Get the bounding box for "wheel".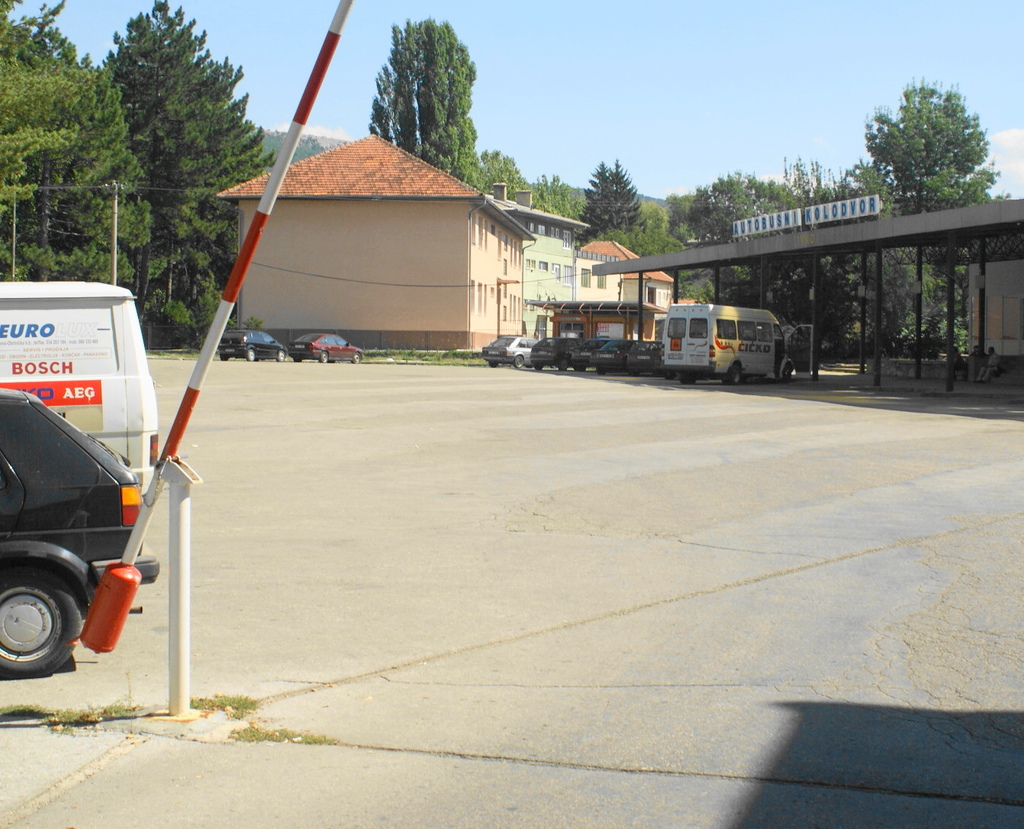
{"x1": 726, "y1": 363, "x2": 741, "y2": 384}.
